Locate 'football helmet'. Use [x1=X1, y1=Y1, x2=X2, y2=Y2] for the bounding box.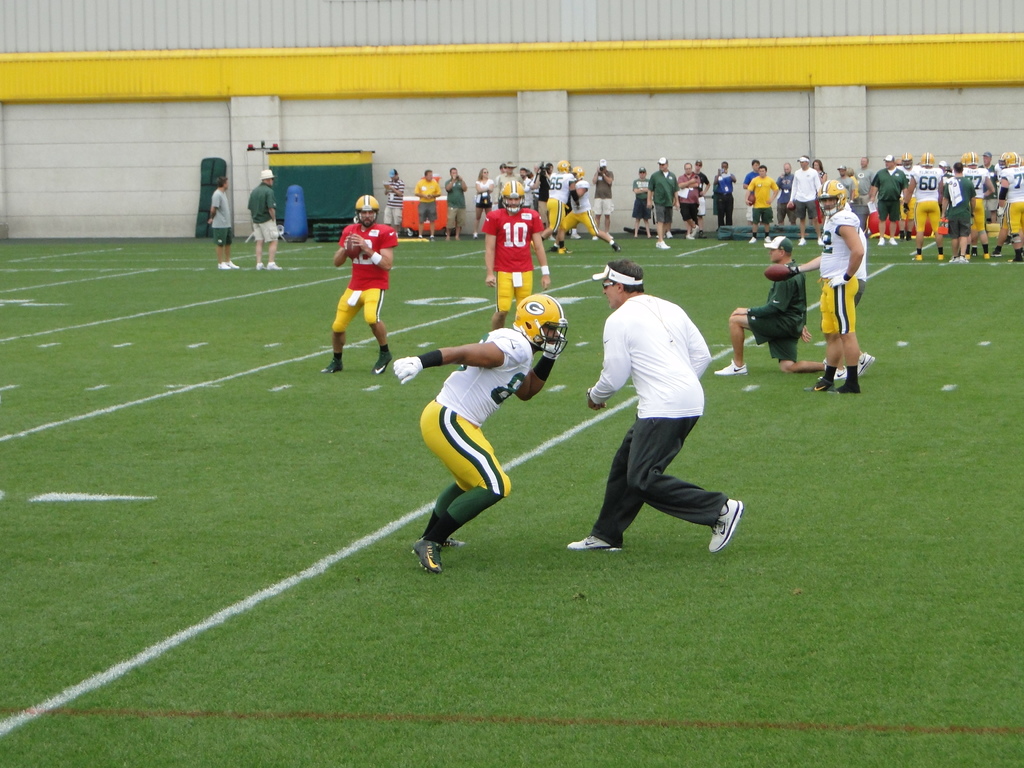
[x1=899, y1=148, x2=911, y2=170].
